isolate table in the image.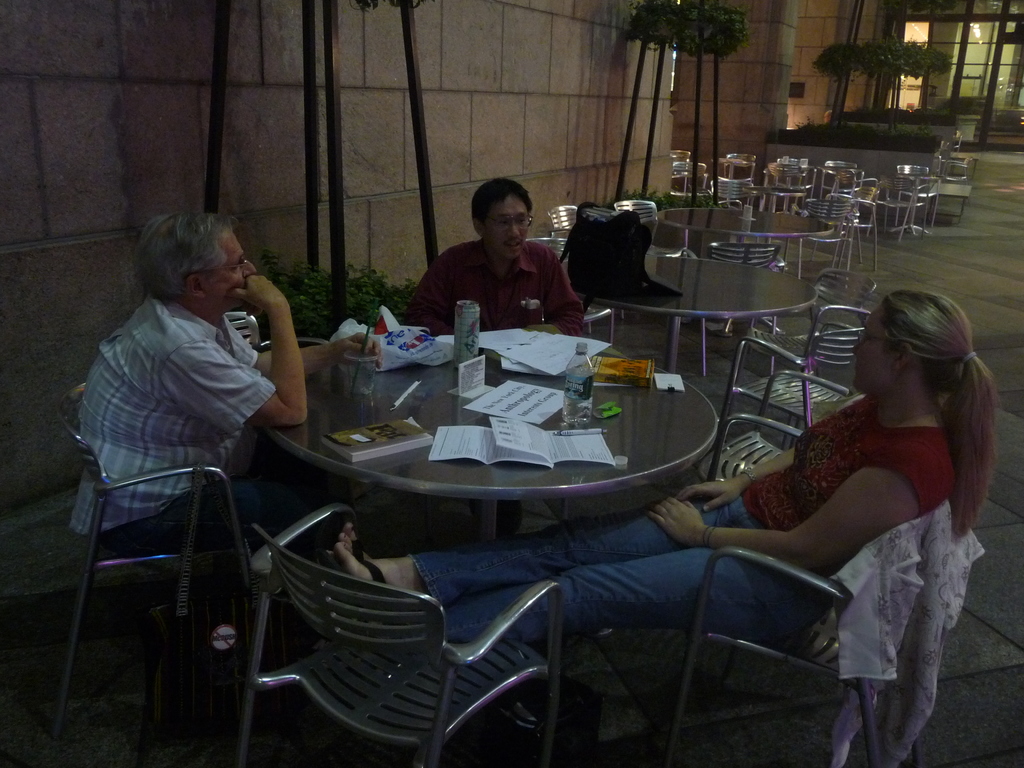
Isolated region: select_region(639, 256, 819, 365).
